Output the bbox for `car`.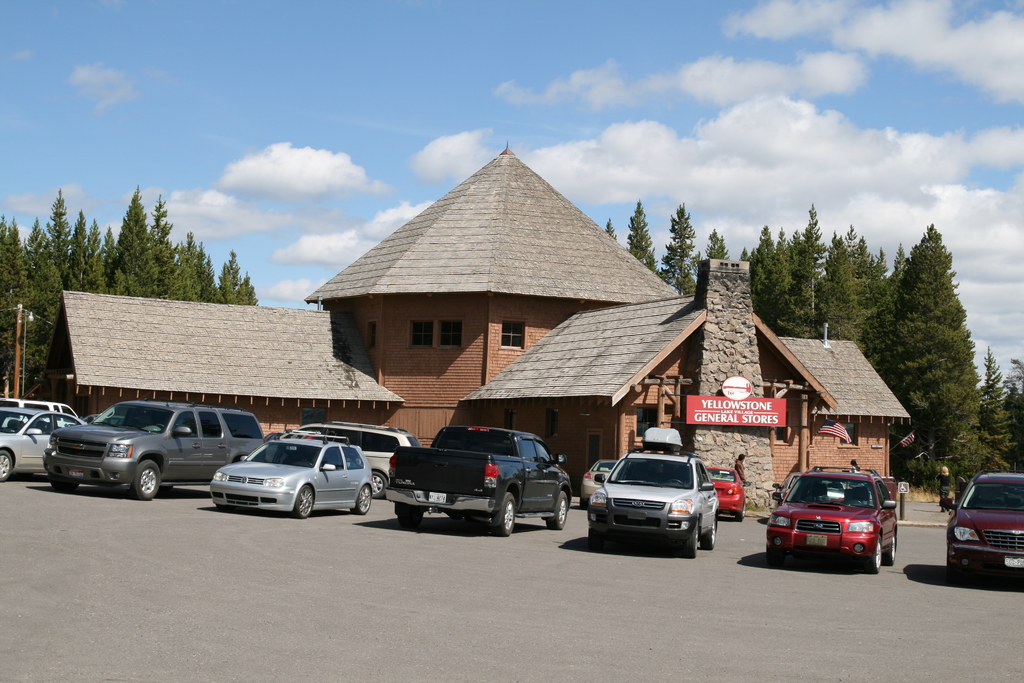
locate(940, 470, 1023, 575).
